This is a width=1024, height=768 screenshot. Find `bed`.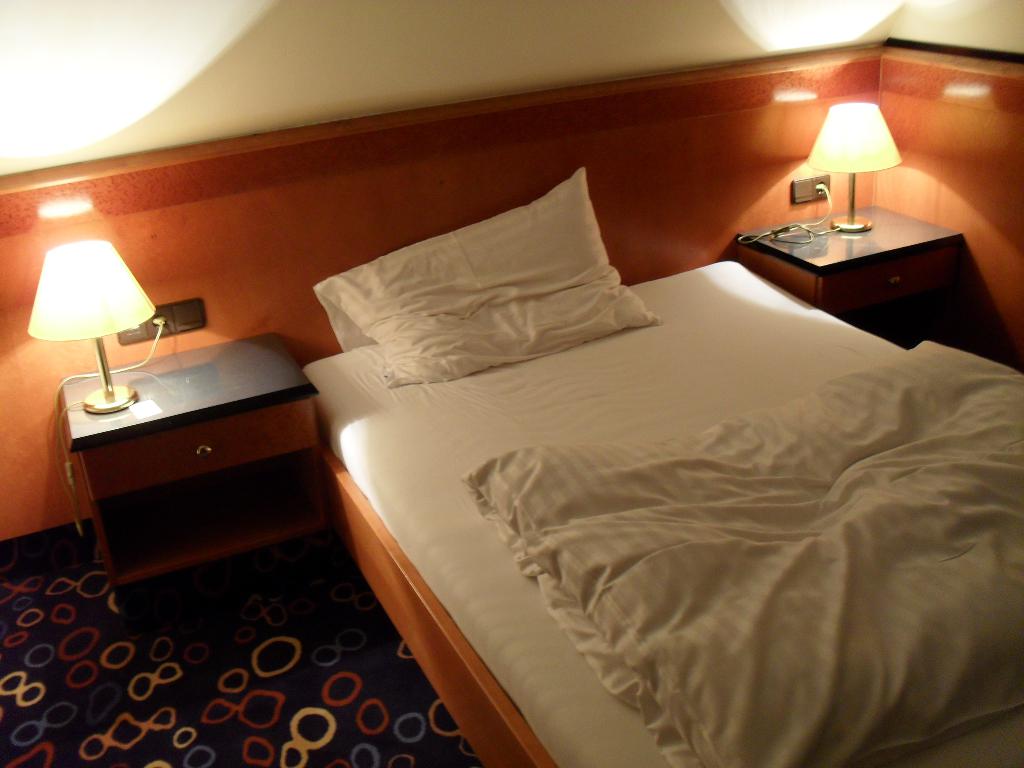
Bounding box: crop(303, 165, 1023, 767).
